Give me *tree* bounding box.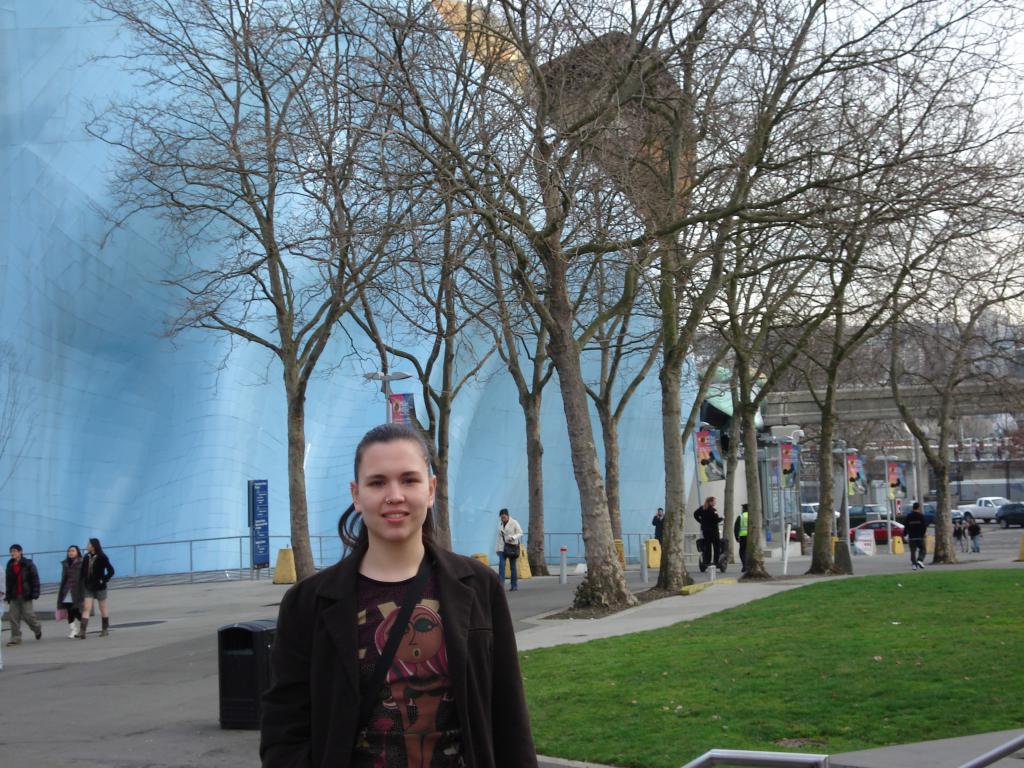
47:0:1005:640.
